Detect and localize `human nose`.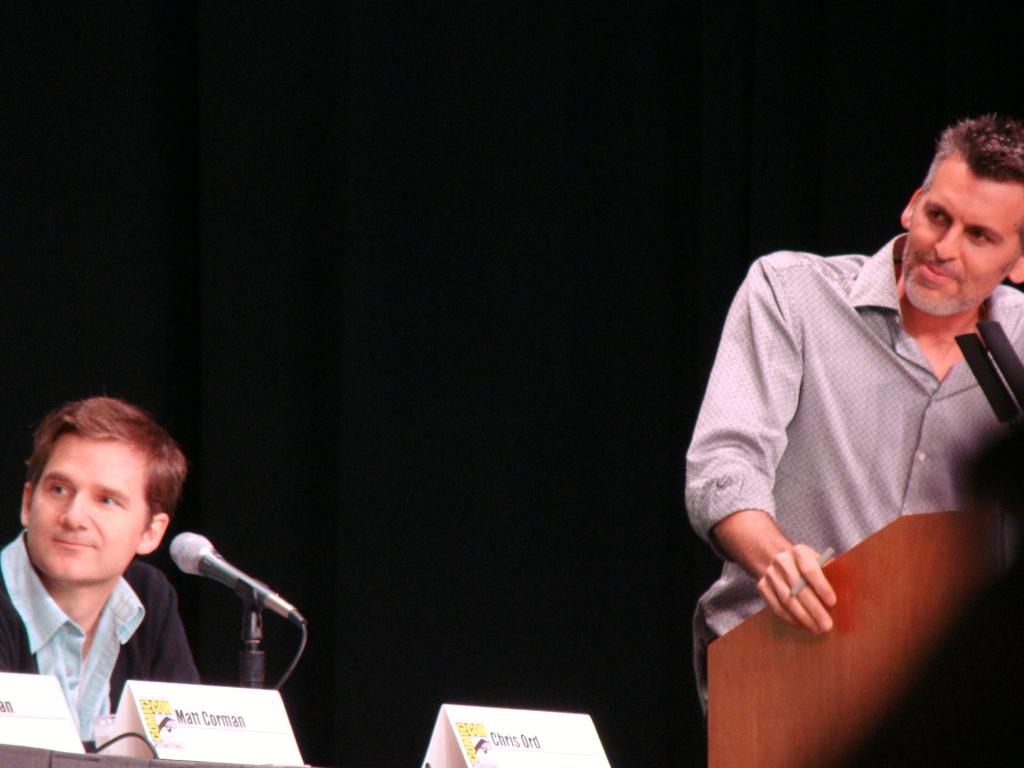
Localized at (59, 491, 87, 529).
